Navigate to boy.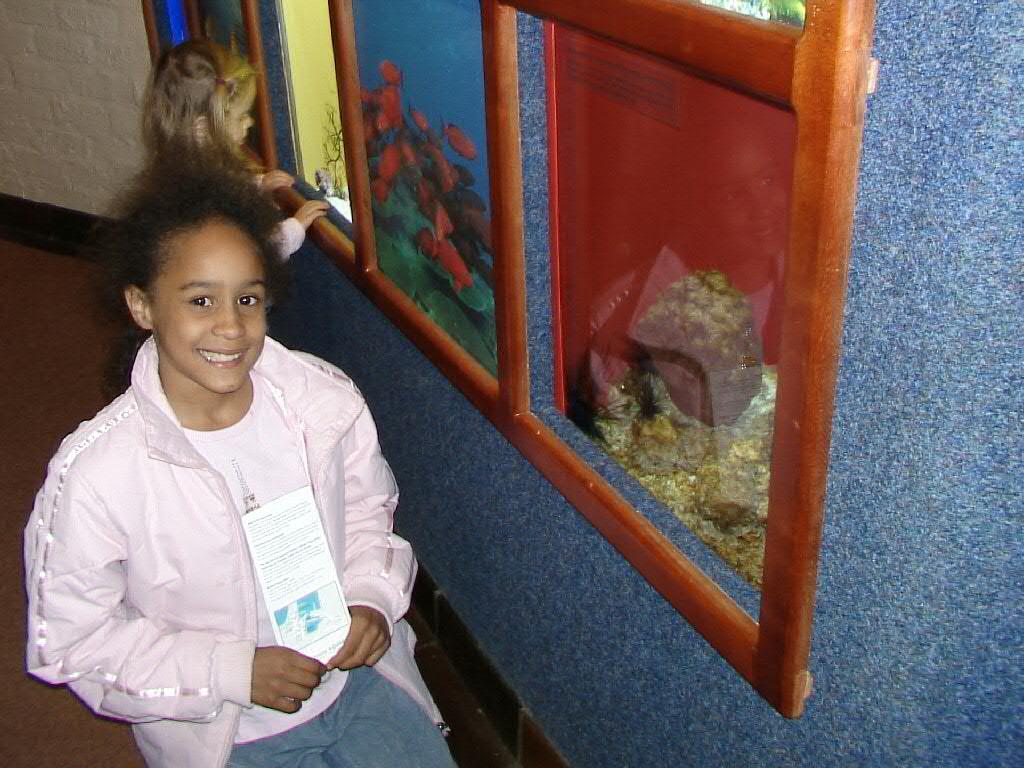
Navigation target: <region>30, 151, 457, 767</region>.
